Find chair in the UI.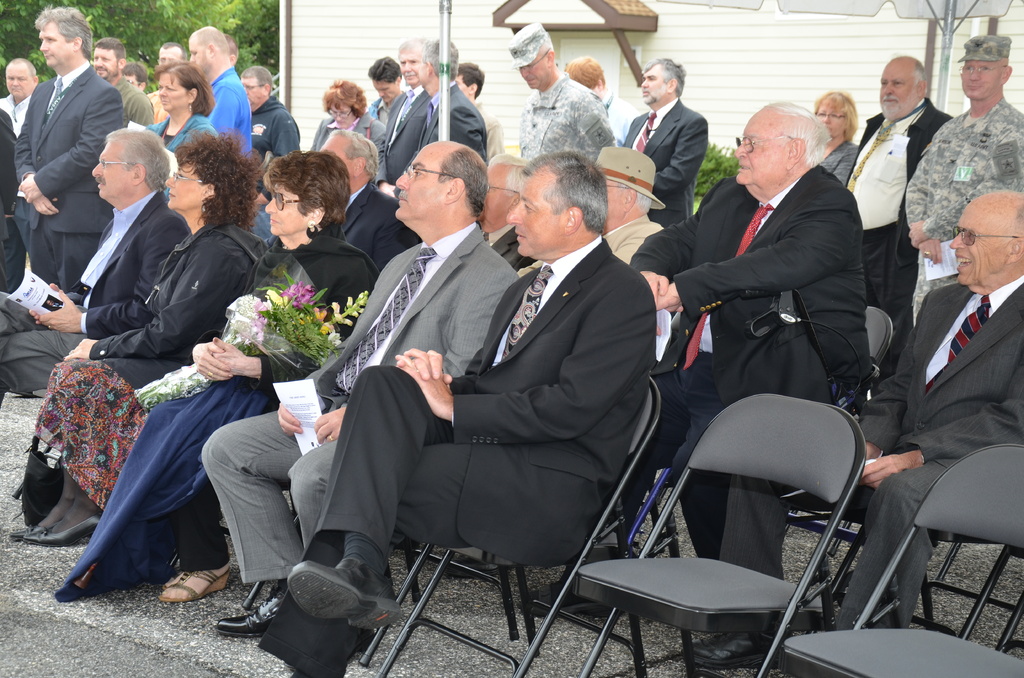
UI element at region(374, 378, 663, 677).
